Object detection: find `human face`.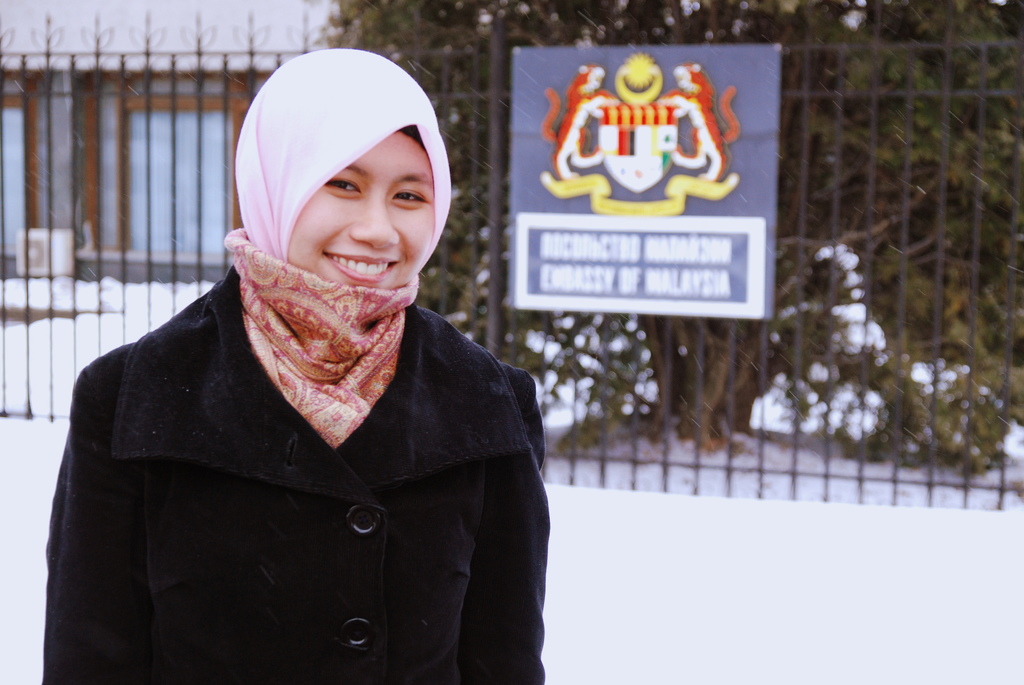
292:126:437:318.
